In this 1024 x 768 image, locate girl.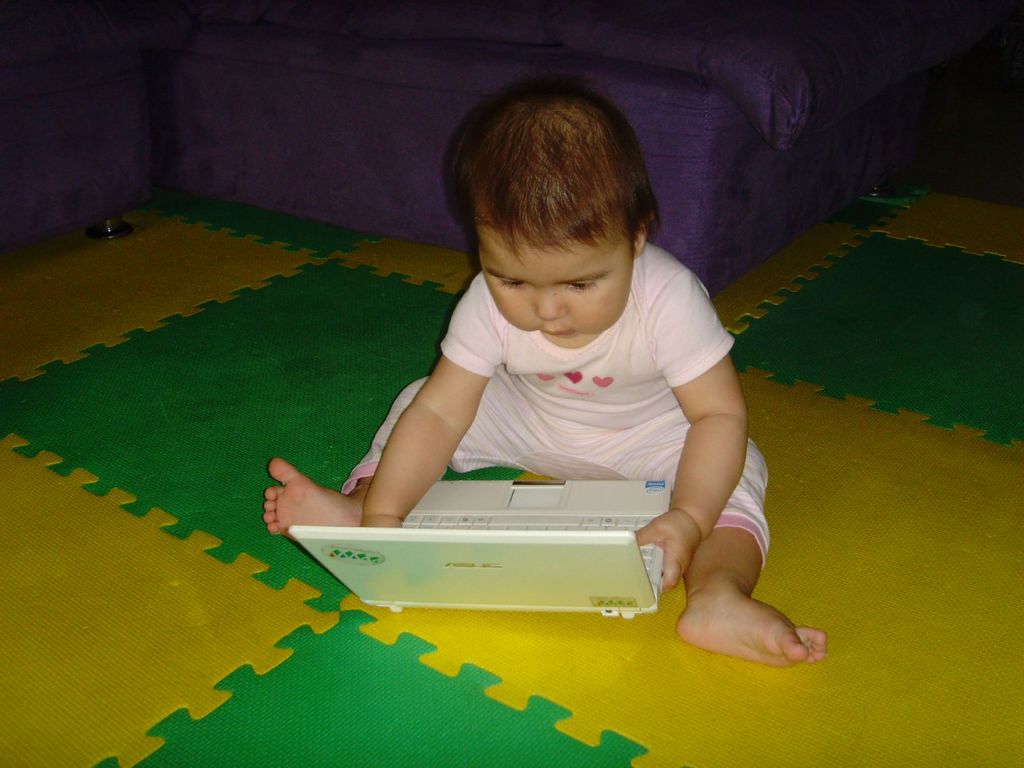
Bounding box: detection(265, 79, 828, 669).
